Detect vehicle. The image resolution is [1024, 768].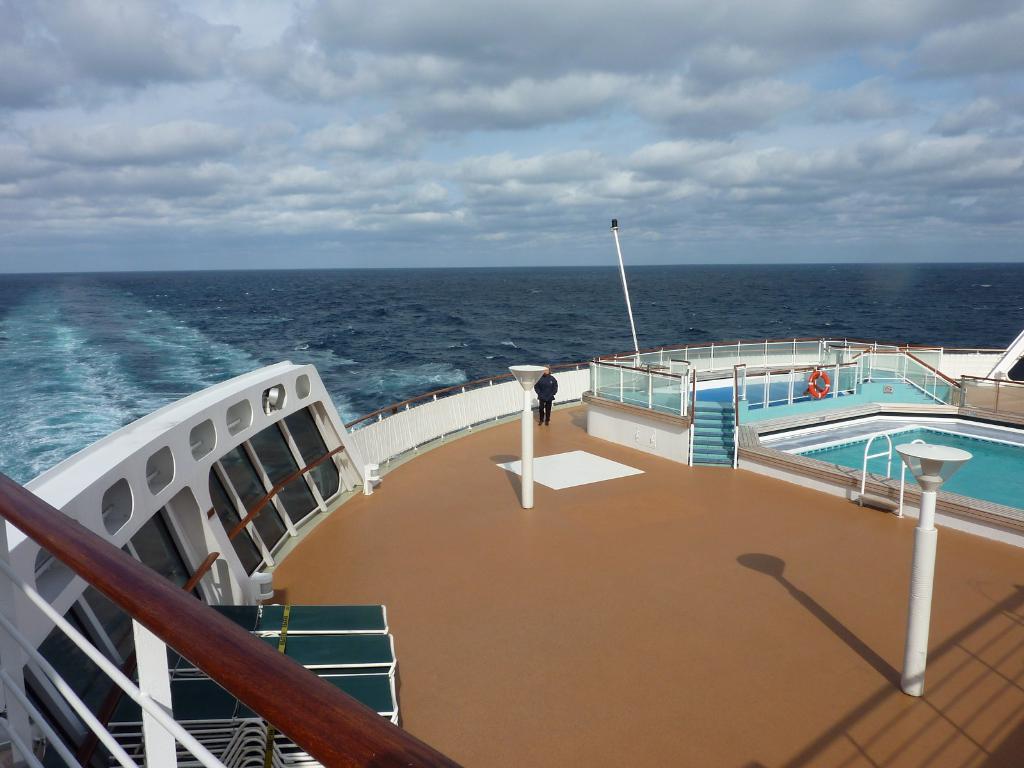
<region>37, 294, 1005, 759</region>.
